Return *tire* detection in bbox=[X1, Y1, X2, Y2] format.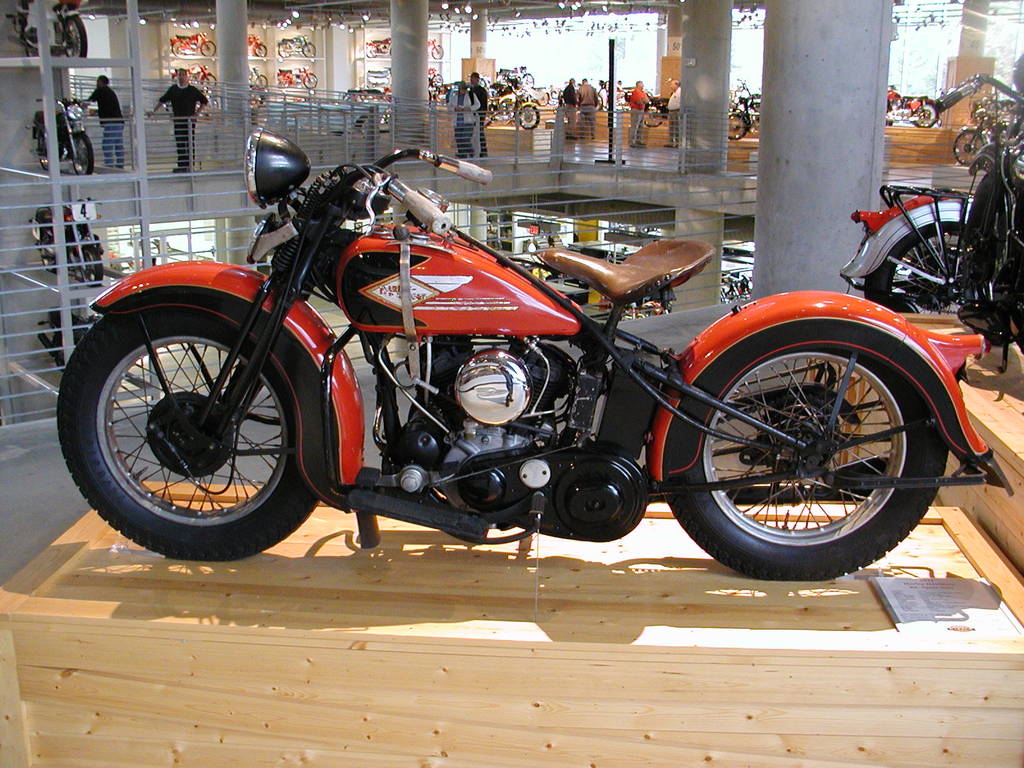
bbox=[200, 68, 218, 88].
